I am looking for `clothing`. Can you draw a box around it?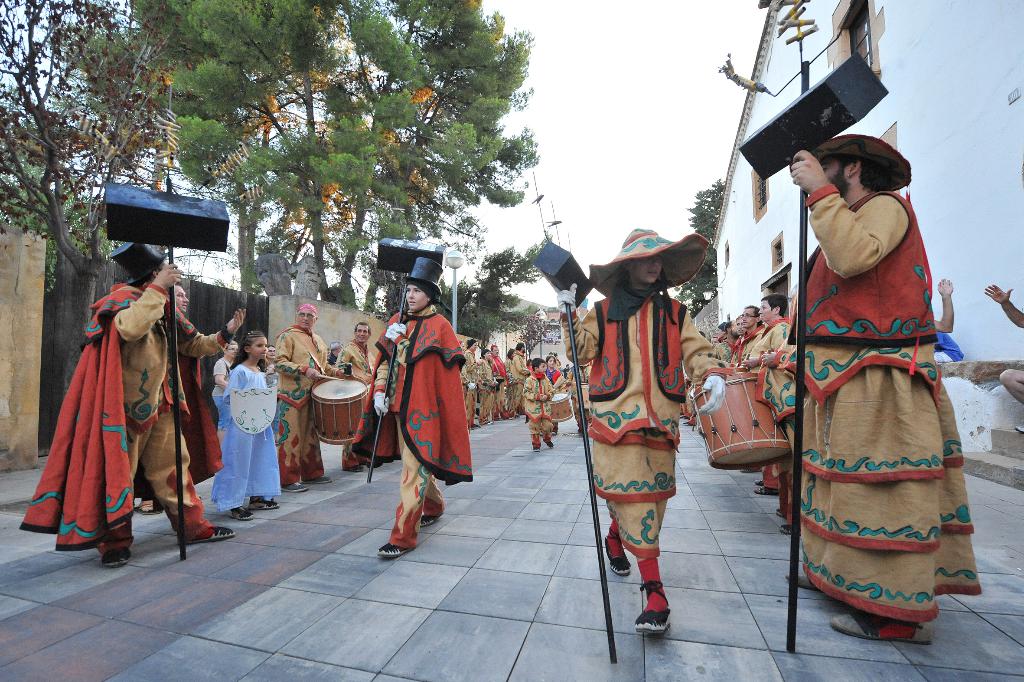
Sure, the bounding box is {"left": 219, "top": 356, "right": 285, "bottom": 512}.
